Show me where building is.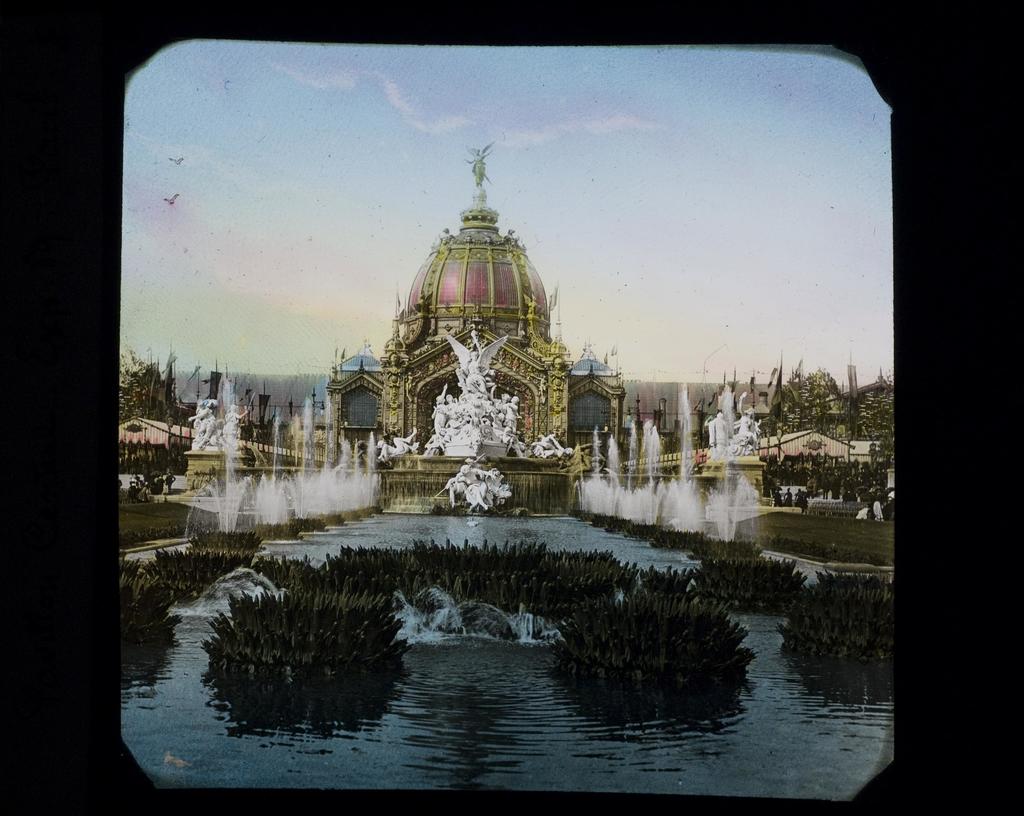
building is at 321, 161, 628, 523.
